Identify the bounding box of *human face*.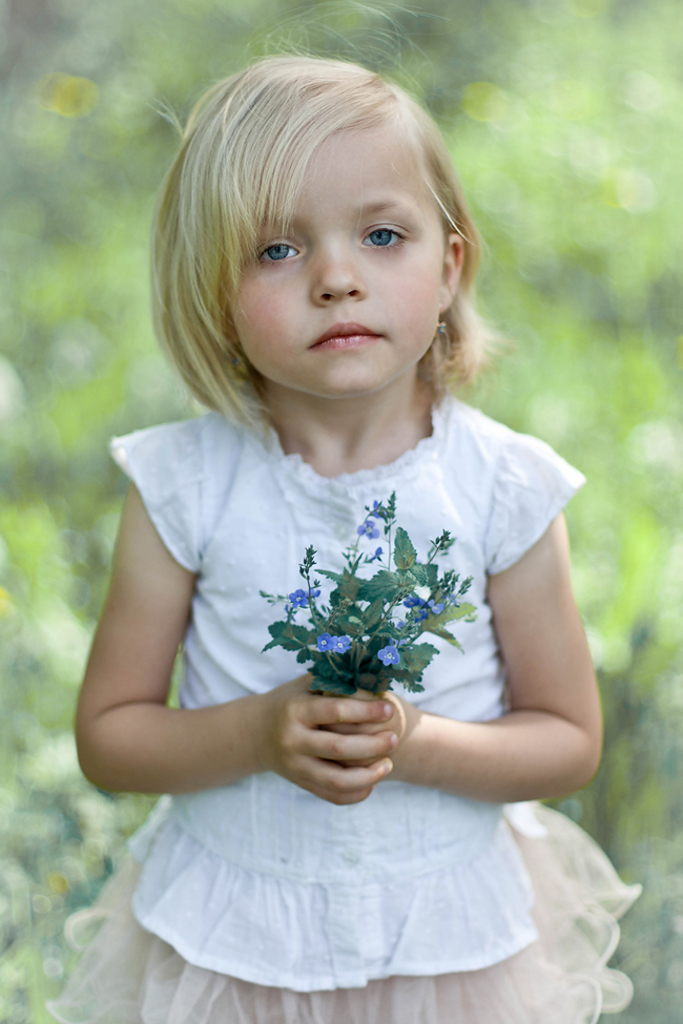
region(233, 125, 439, 391).
